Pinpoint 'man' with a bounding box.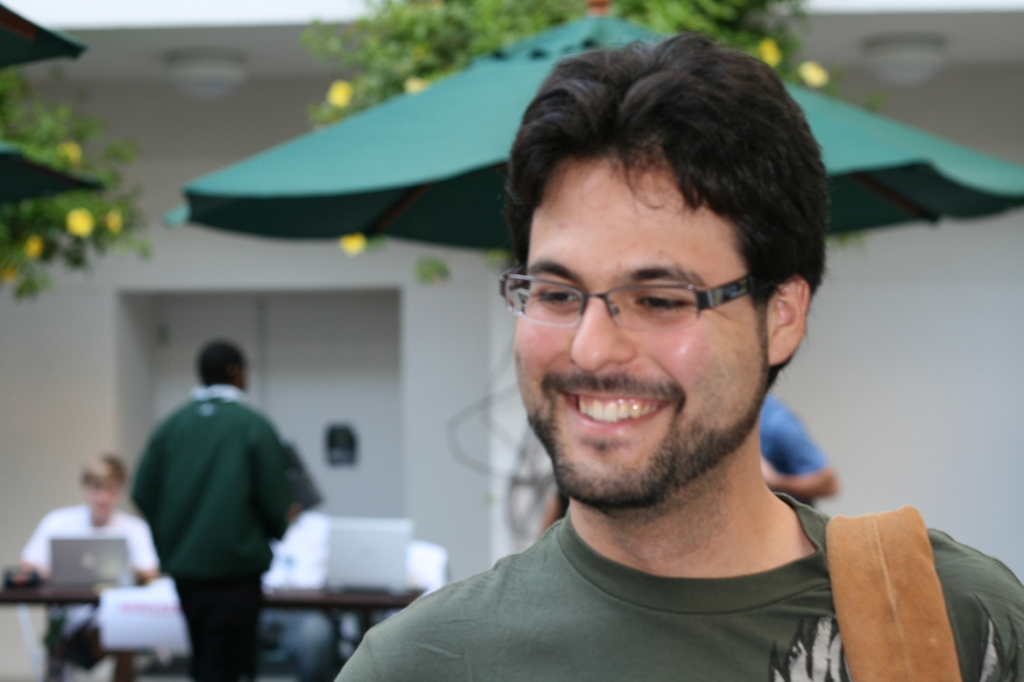
(336,28,1023,681).
